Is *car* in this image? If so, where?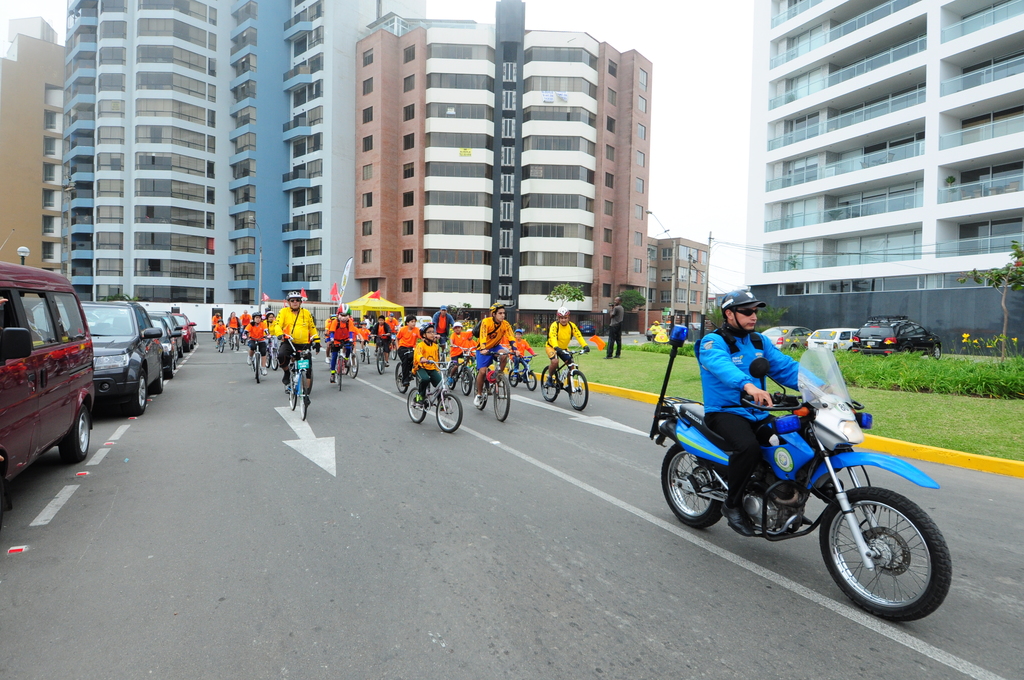
Yes, at bbox=[174, 309, 196, 350].
